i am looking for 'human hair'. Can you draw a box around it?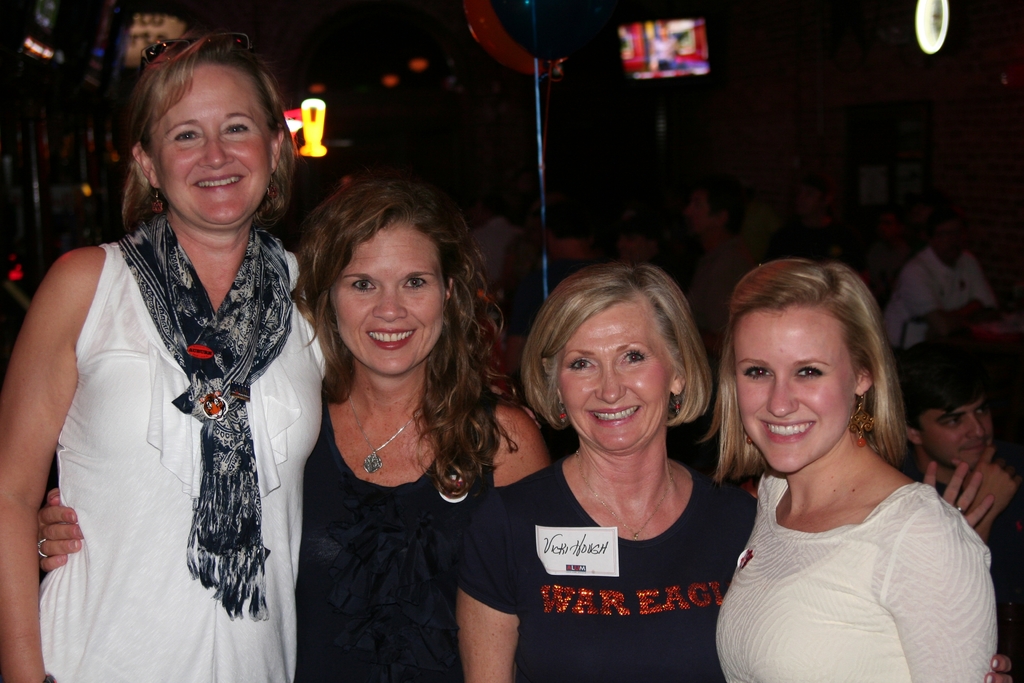
Sure, the bounding box is [712, 256, 911, 482].
